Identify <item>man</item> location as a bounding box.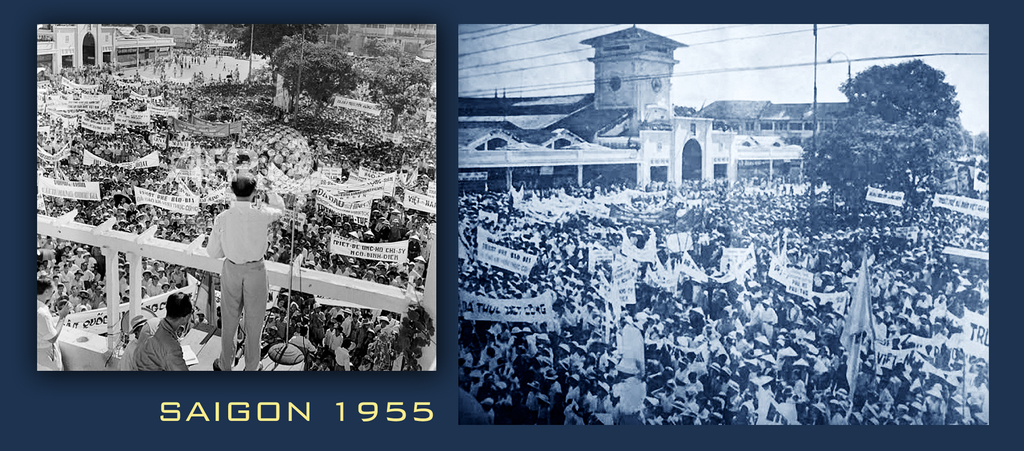
(left=202, top=173, right=285, bottom=375).
